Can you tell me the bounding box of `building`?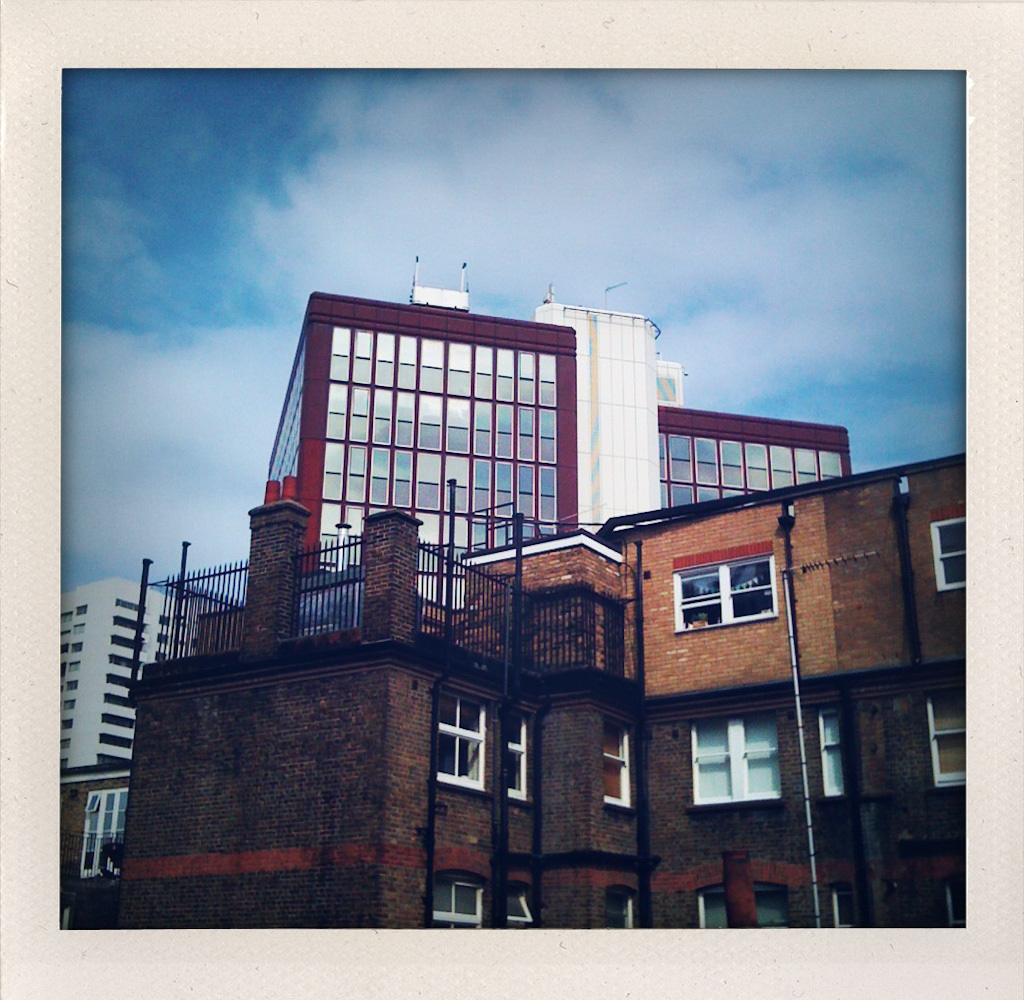
crop(60, 768, 126, 926).
